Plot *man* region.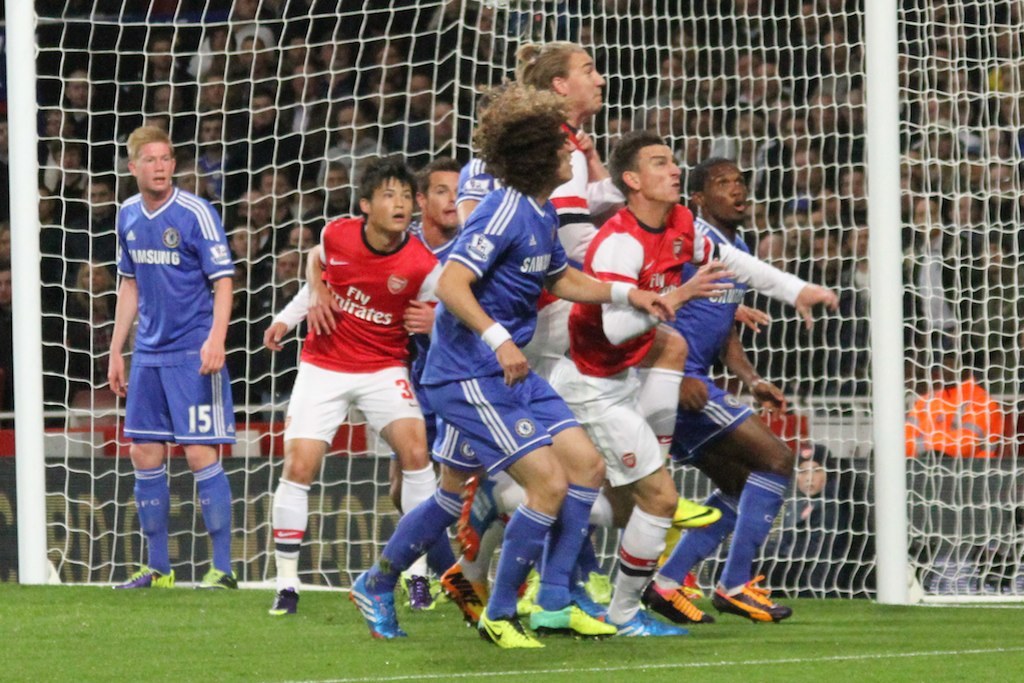
Plotted at <region>834, 161, 865, 237</region>.
